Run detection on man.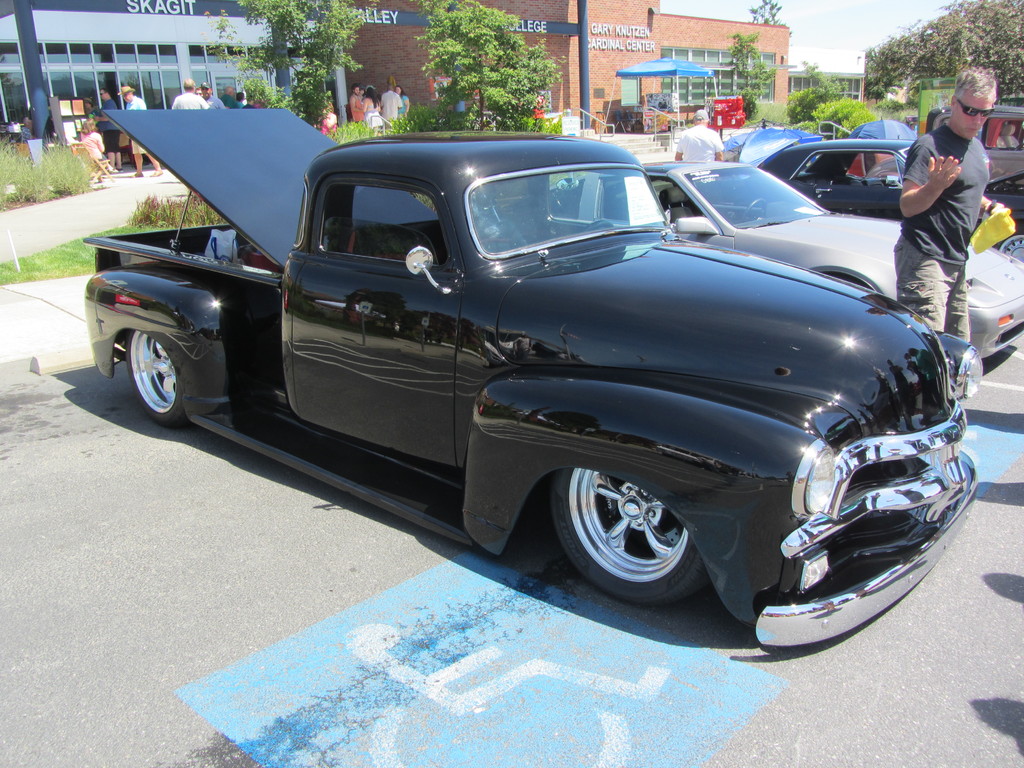
Result: 877,106,1004,335.
